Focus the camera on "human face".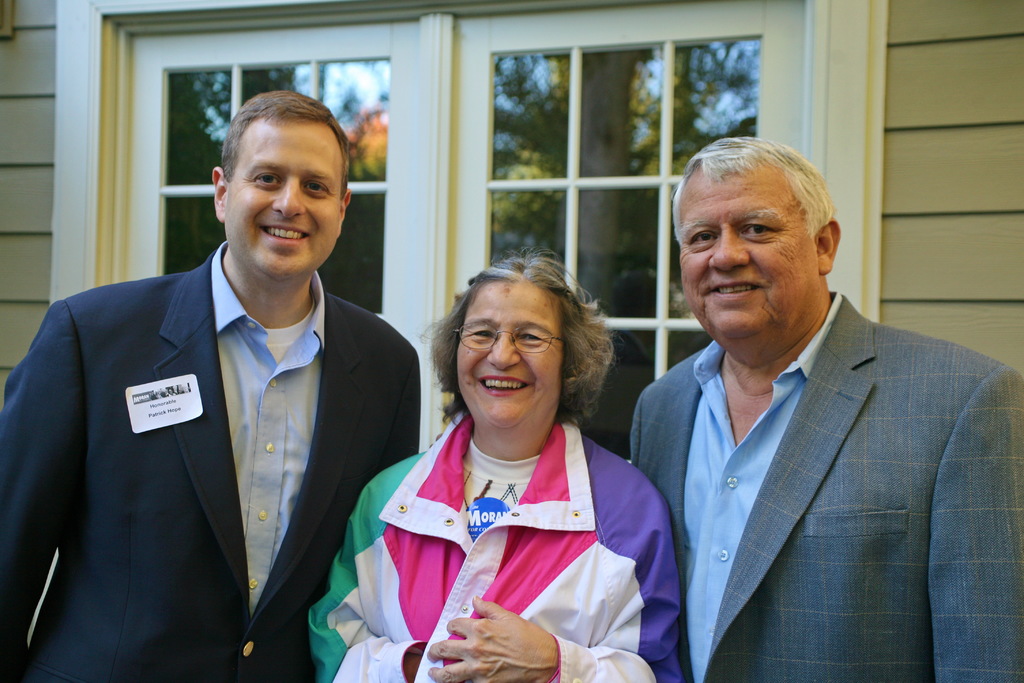
Focus region: box=[681, 170, 815, 350].
